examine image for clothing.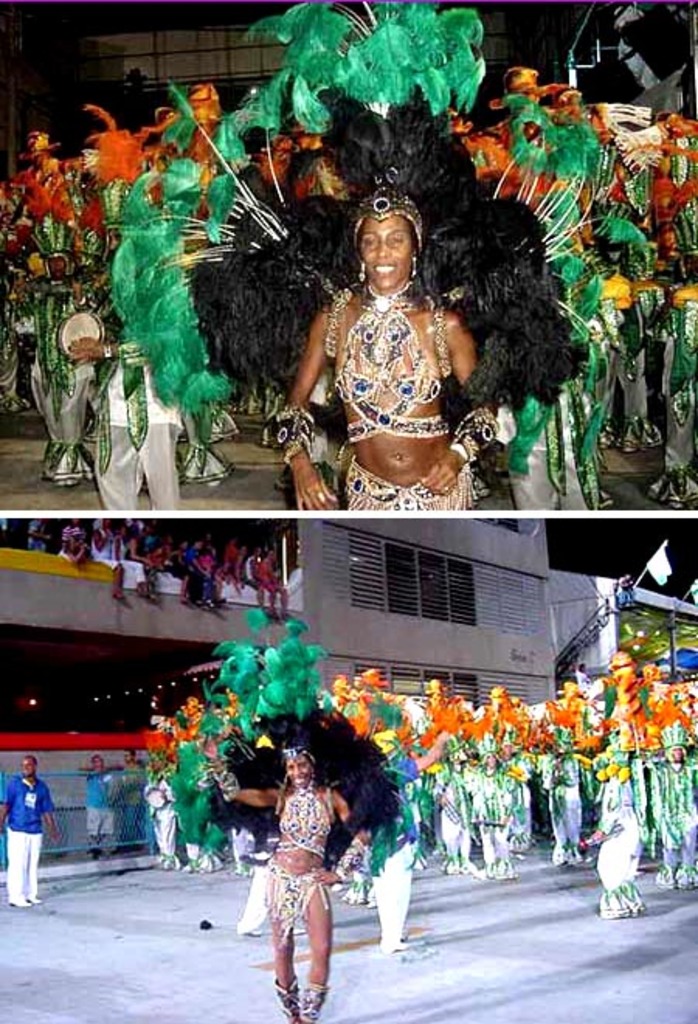
Examination result: x1=265, y1=858, x2=321, y2=936.
